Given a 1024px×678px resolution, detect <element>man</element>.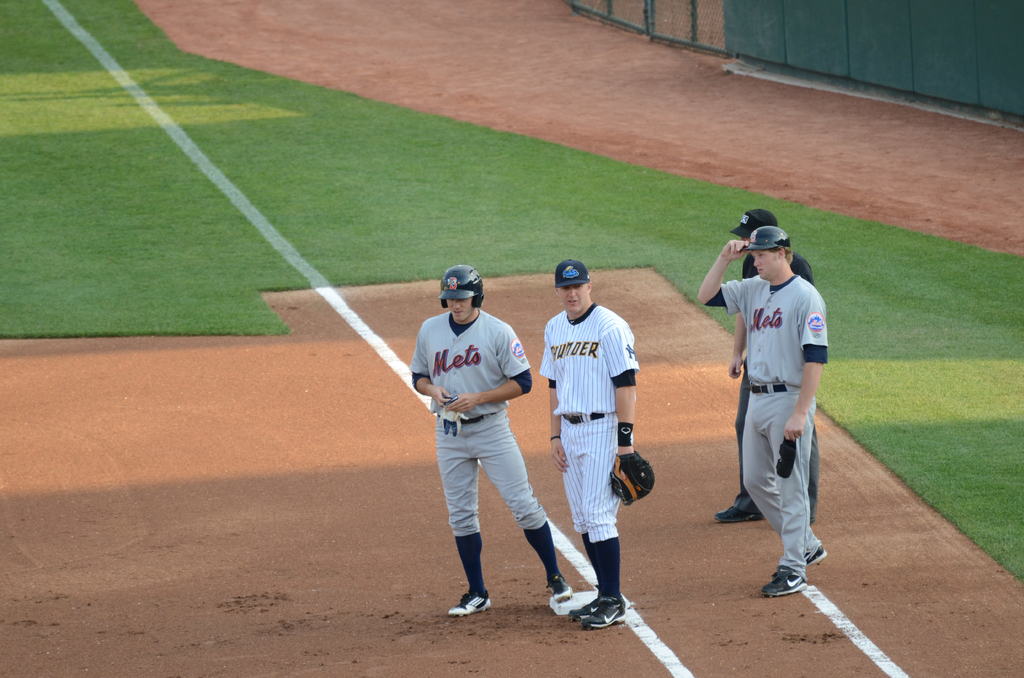
select_region(528, 240, 648, 636).
